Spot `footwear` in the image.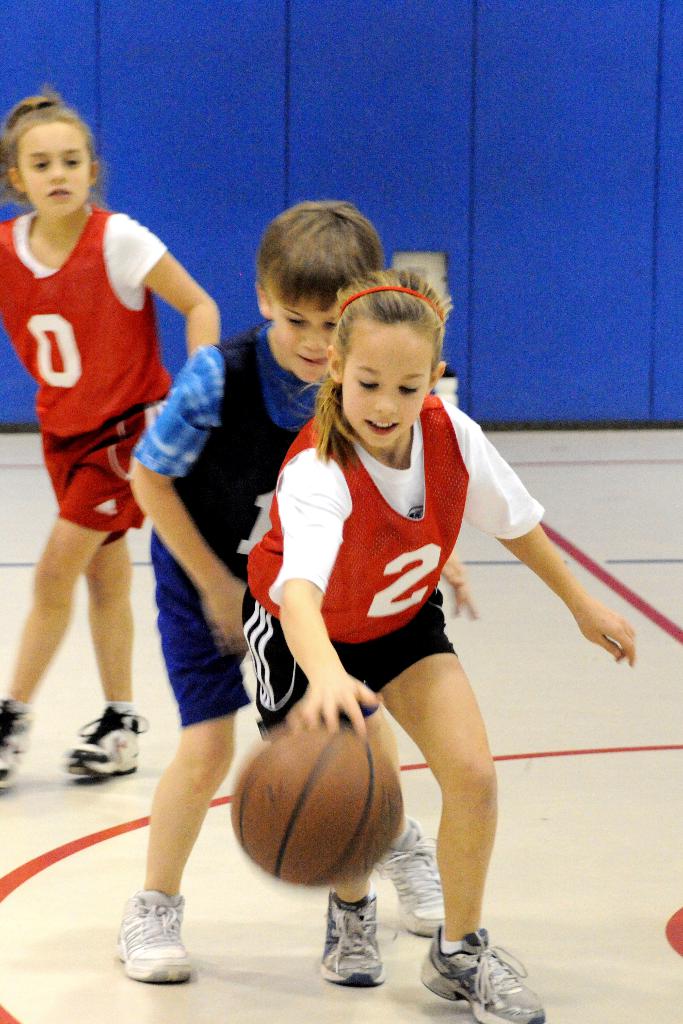
`footwear` found at [63, 709, 161, 779].
